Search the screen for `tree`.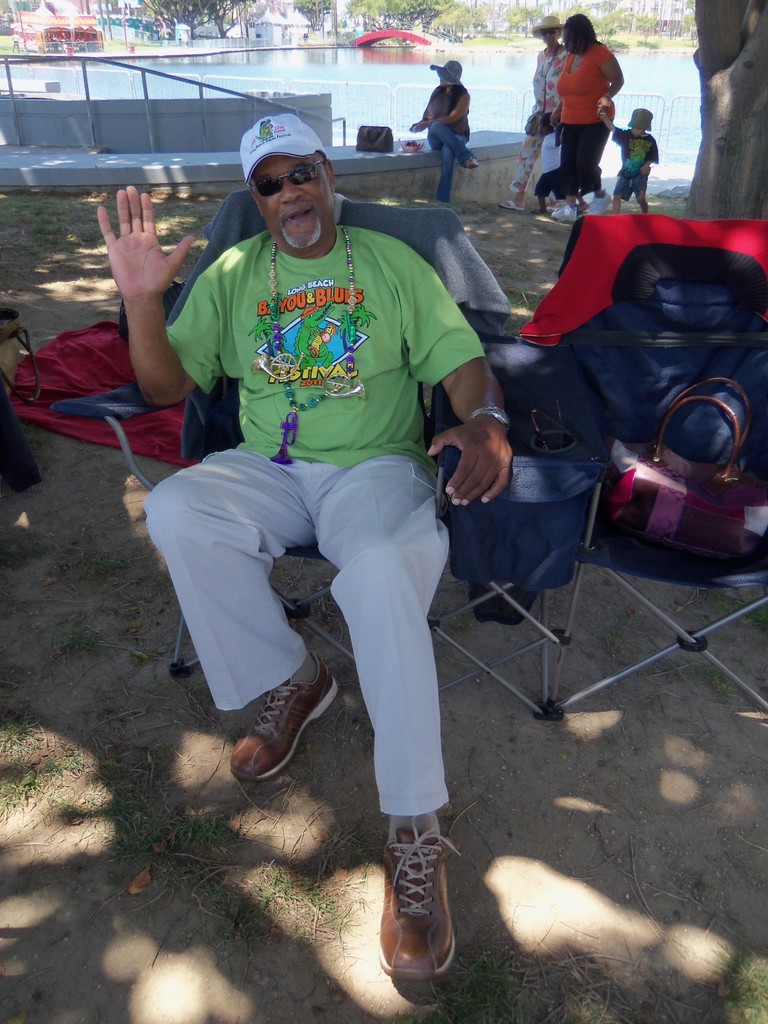
Found at <region>556, 0, 618, 37</region>.
